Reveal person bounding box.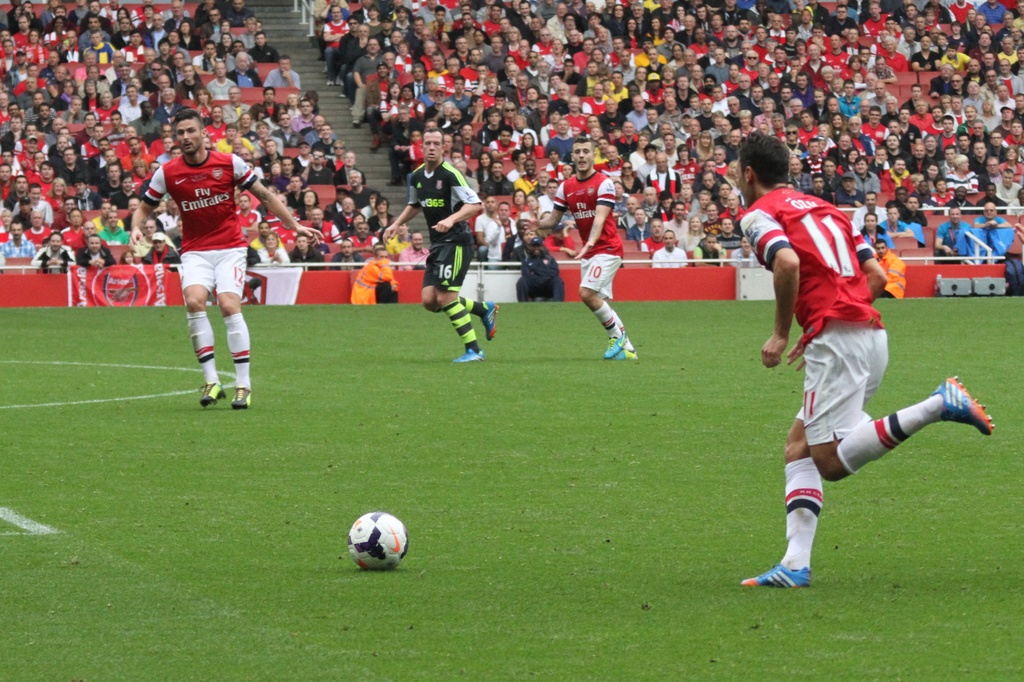
Revealed: <box>468,189,500,234</box>.
